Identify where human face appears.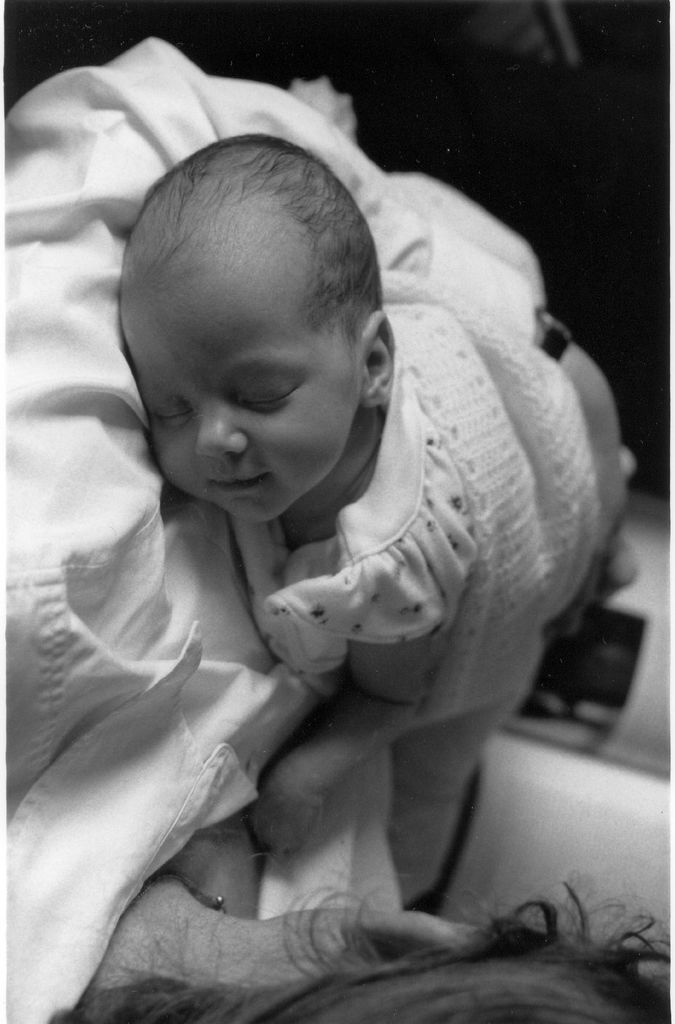
Appears at rect(126, 248, 359, 529).
